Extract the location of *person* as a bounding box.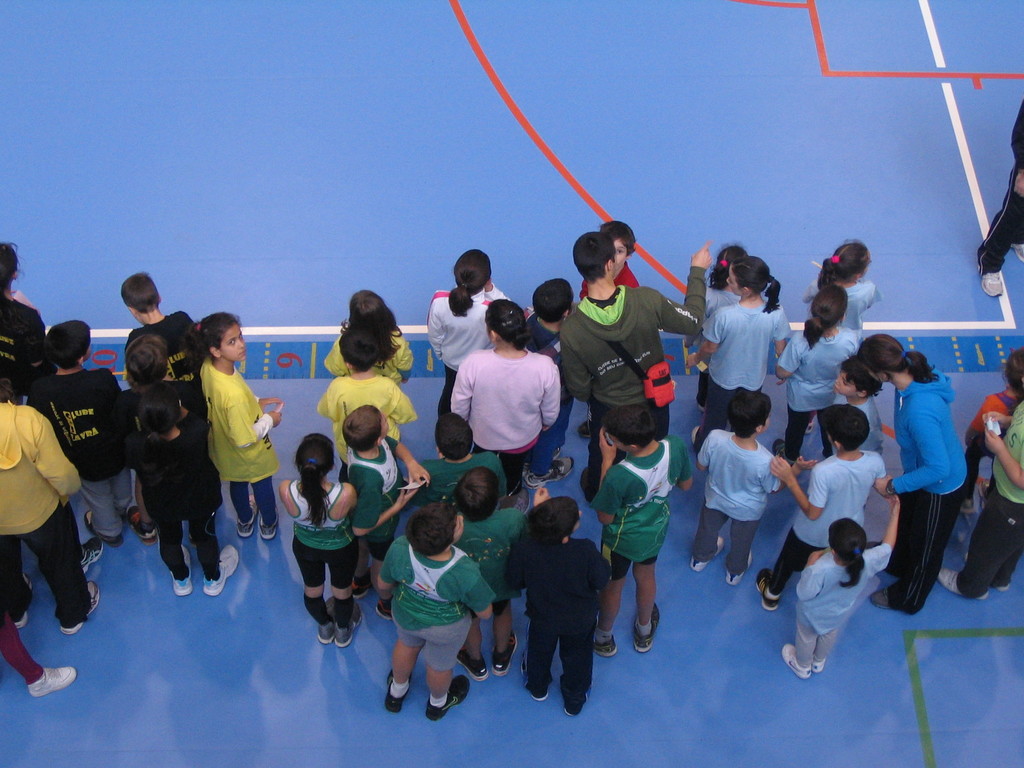
[x1=574, y1=223, x2=644, y2=438].
